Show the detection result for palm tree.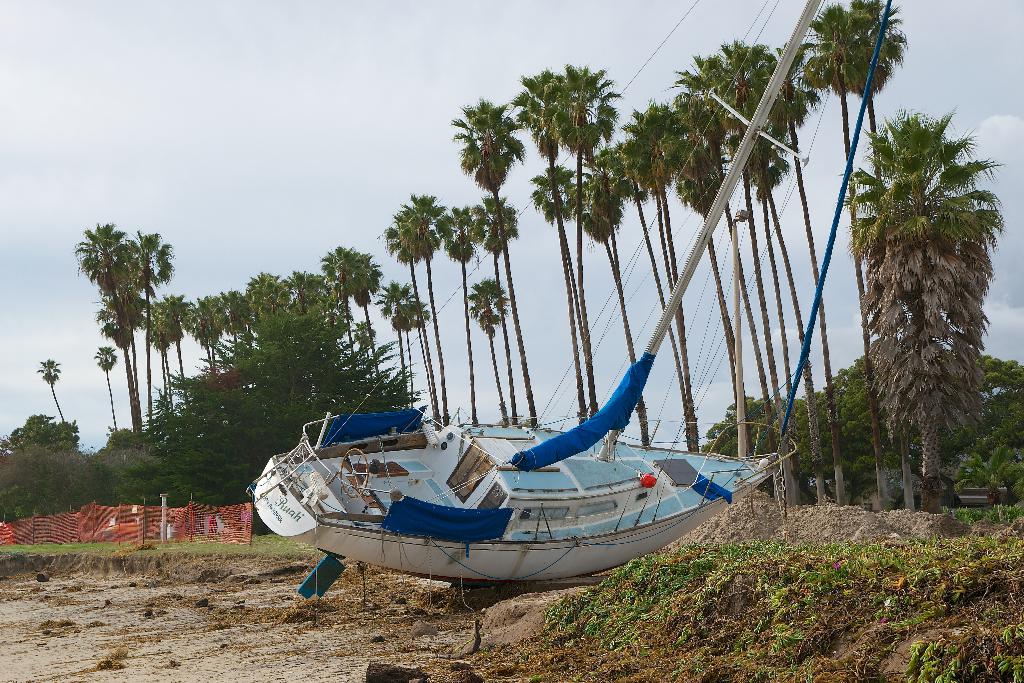
<bbox>65, 217, 141, 608</bbox>.
